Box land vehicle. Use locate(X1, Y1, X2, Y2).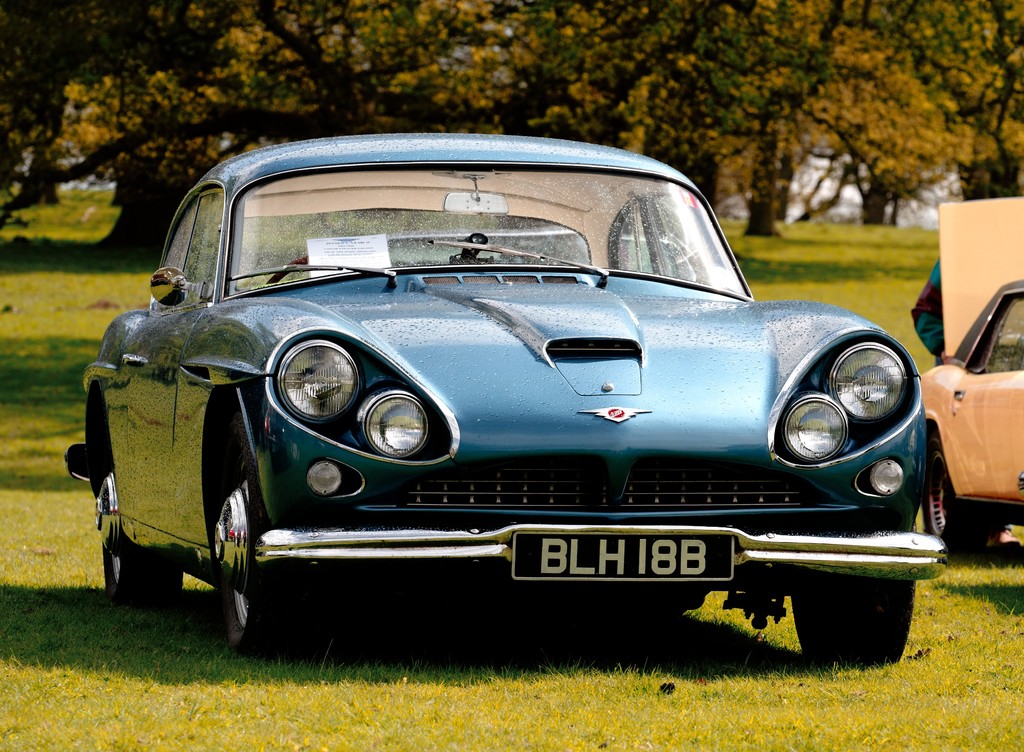
locate(916, 195, 1023, 559).
